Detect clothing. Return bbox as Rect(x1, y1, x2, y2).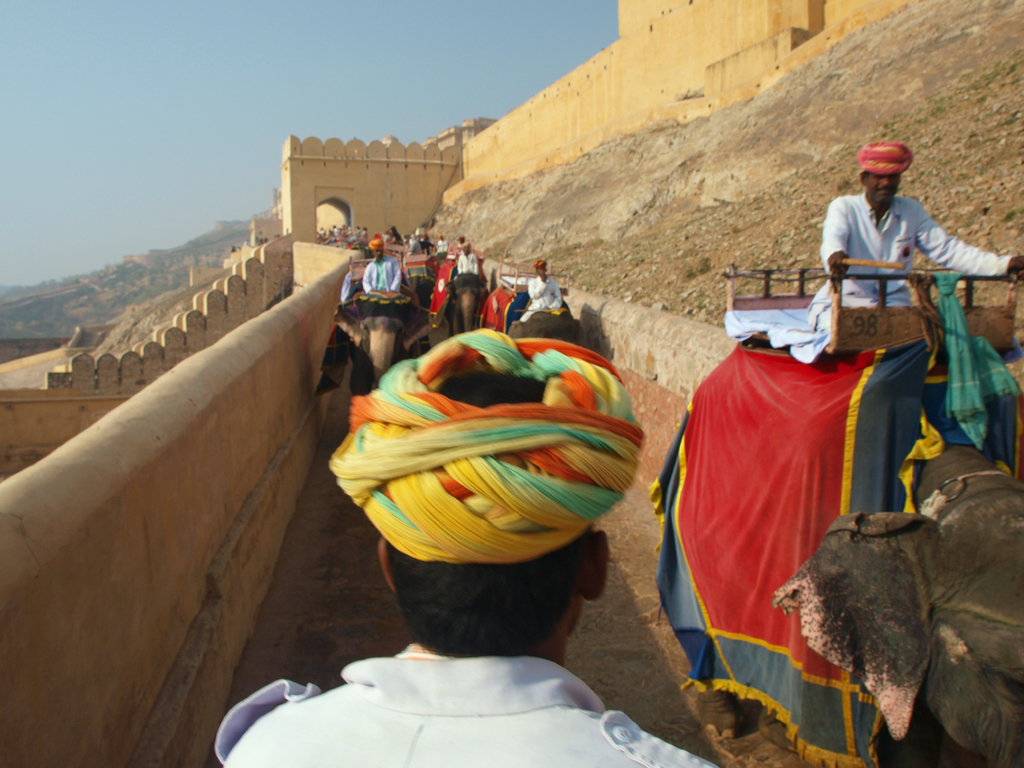
Rect(362, 252, 406, 298).
